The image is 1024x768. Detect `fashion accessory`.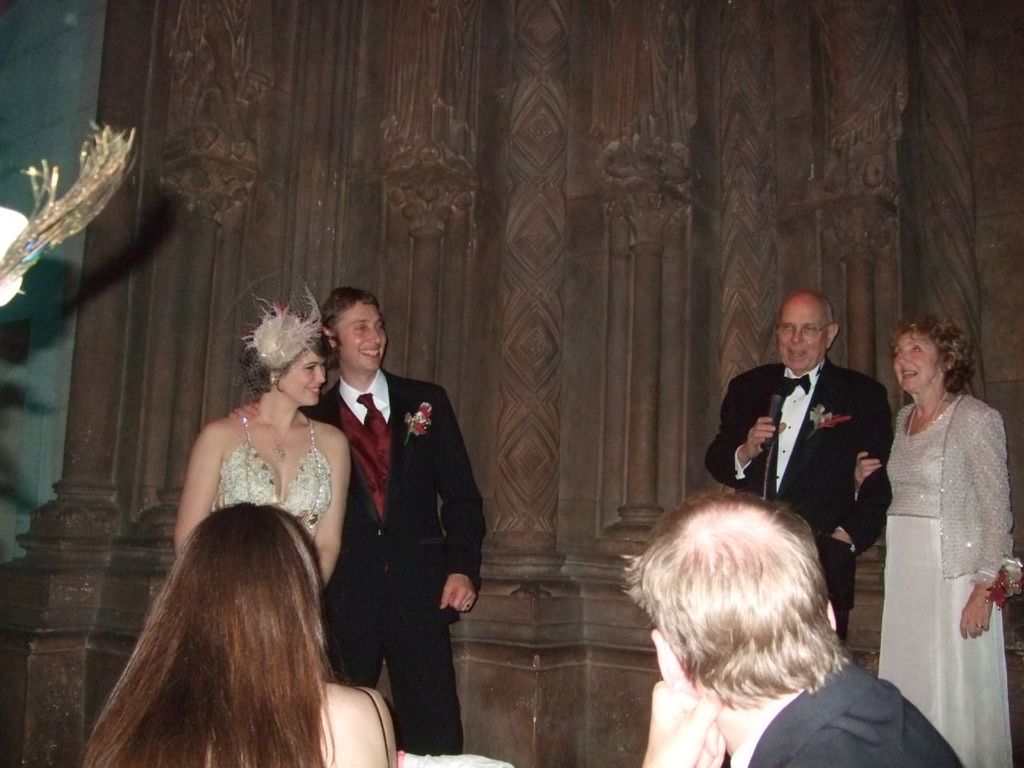
Detection: [782, 372, 813, 398].
